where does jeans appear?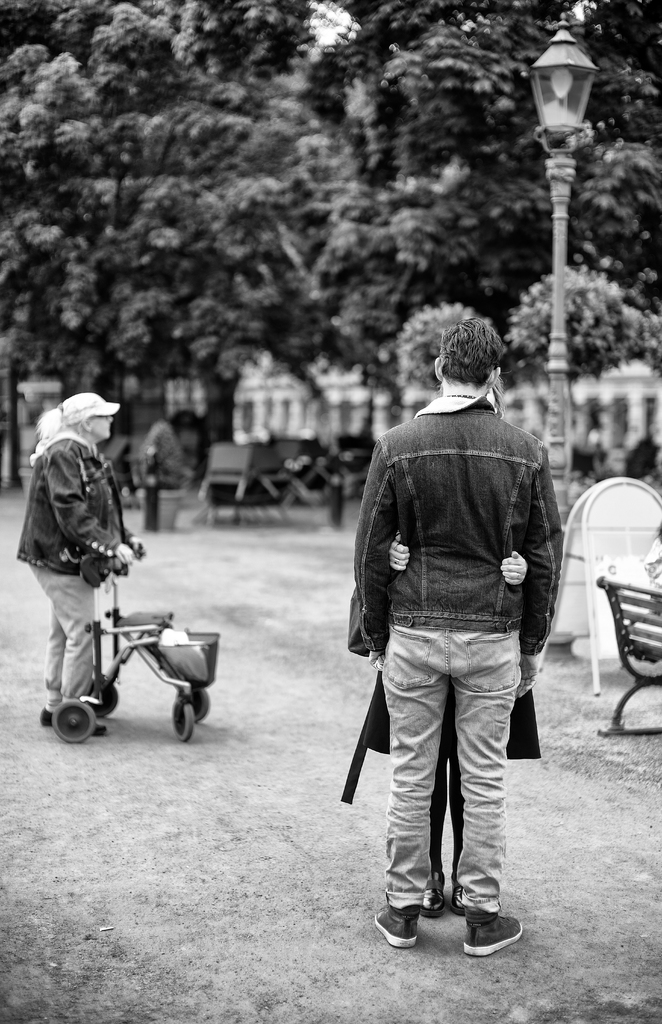
Appears at locate(391, 626, 533, 944).
